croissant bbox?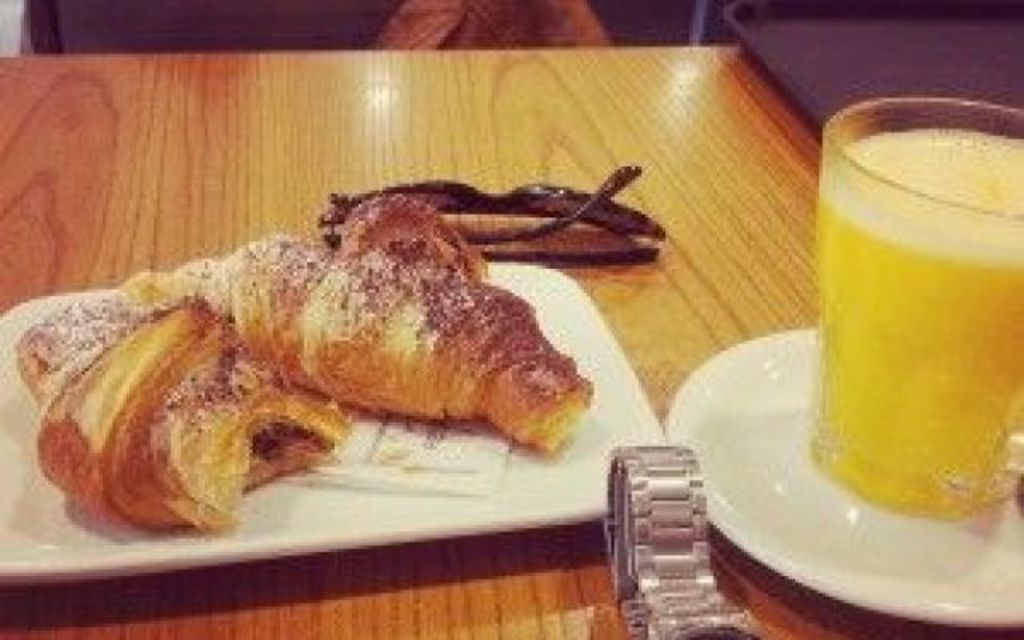
{"x1": 13, "y1": 298, "x2": 342, "y2": 530}
